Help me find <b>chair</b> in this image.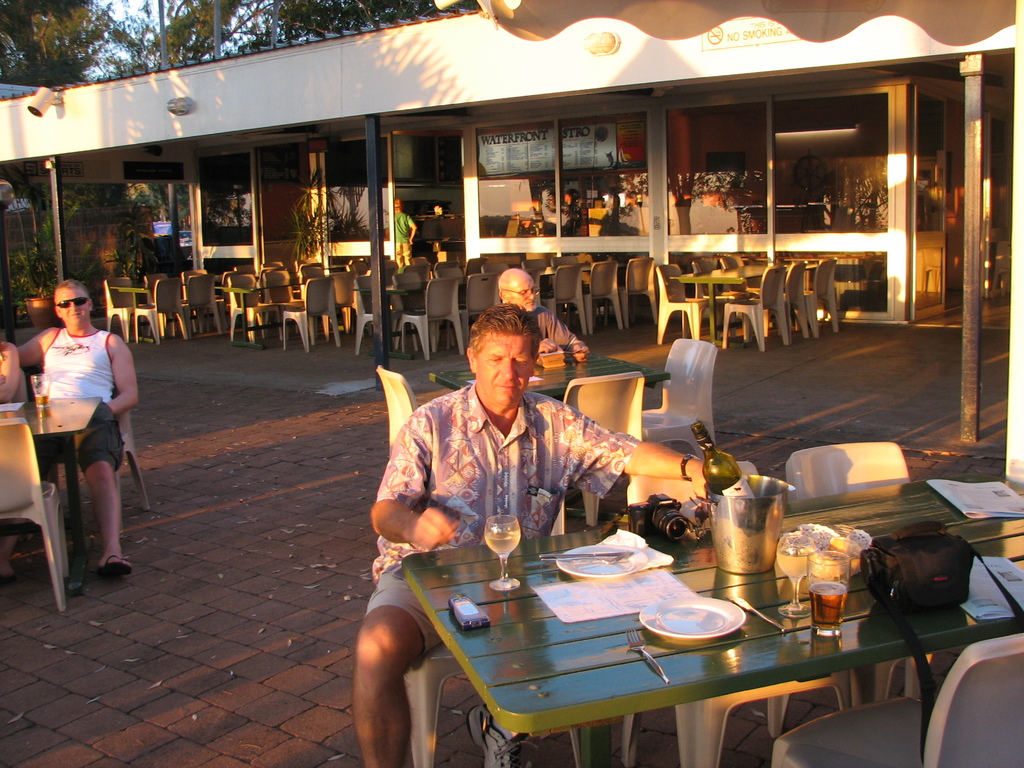
Found it: <region>545, 259, 587, 336</region>.
